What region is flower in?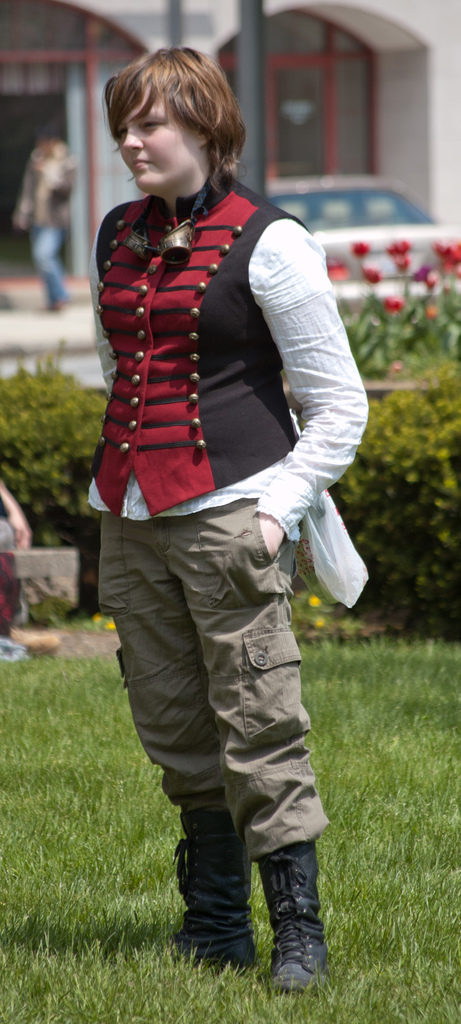
region(373, 290, 412, 330).
